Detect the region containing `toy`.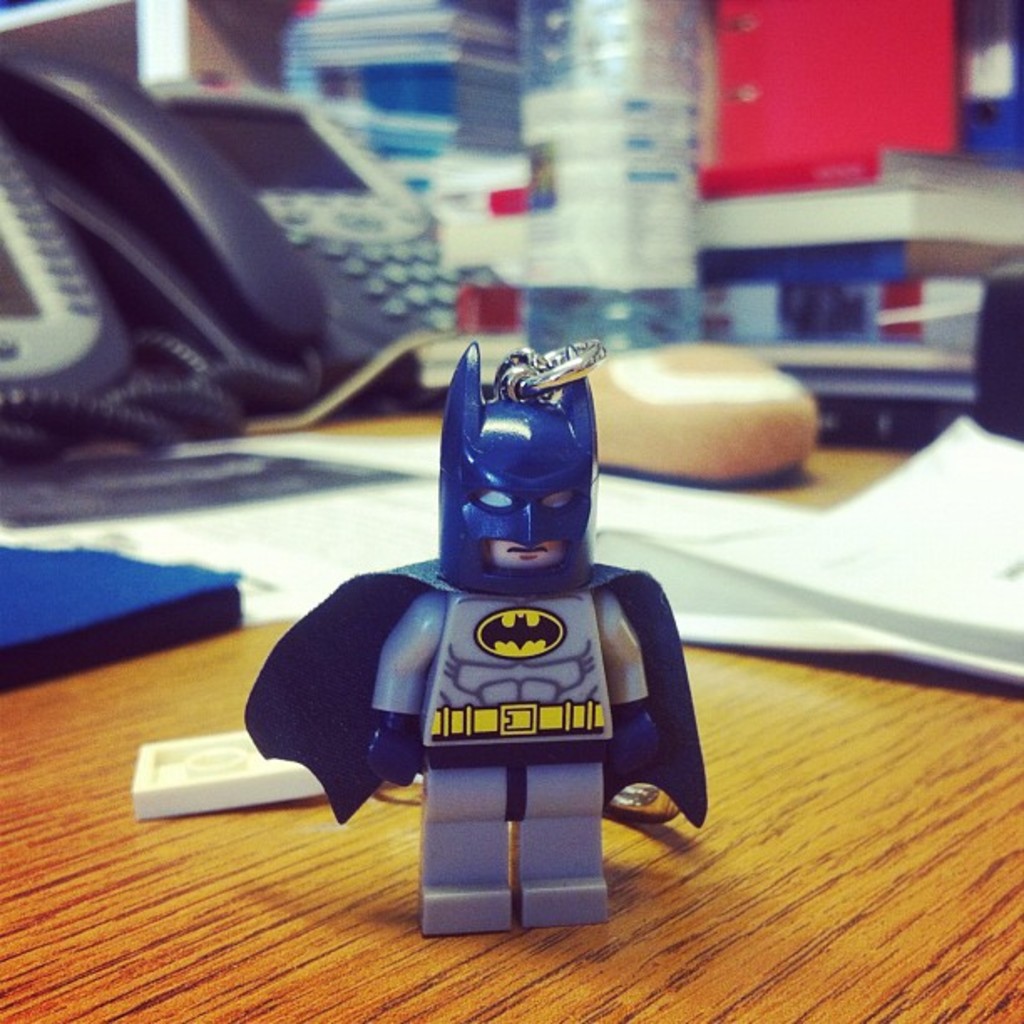
detection(243, 340, 704, 940).
